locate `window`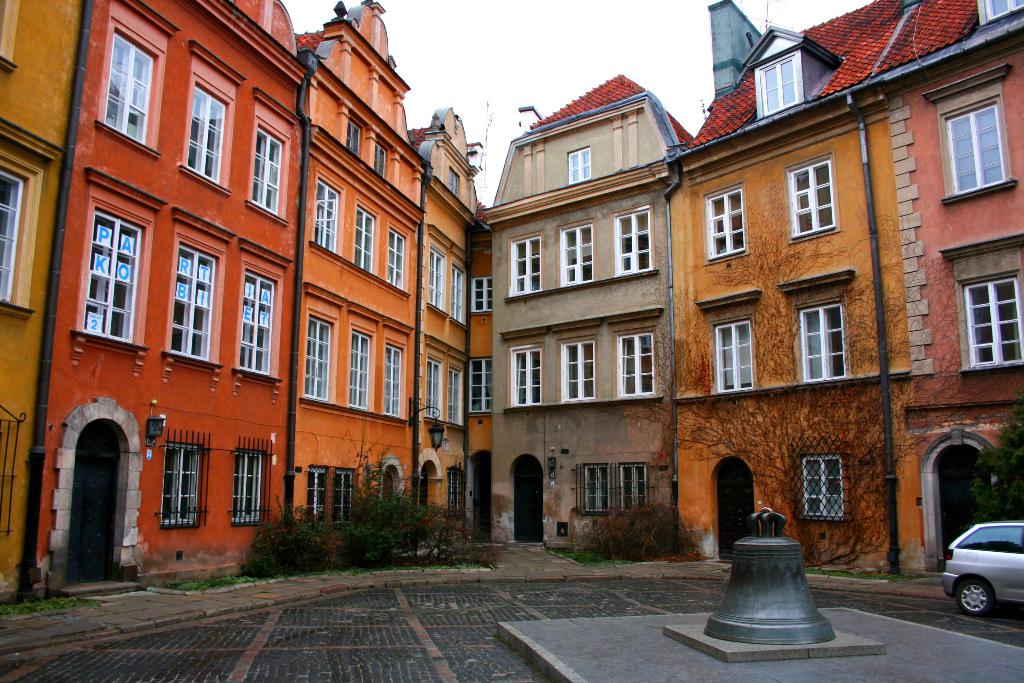
175 244 207 361
